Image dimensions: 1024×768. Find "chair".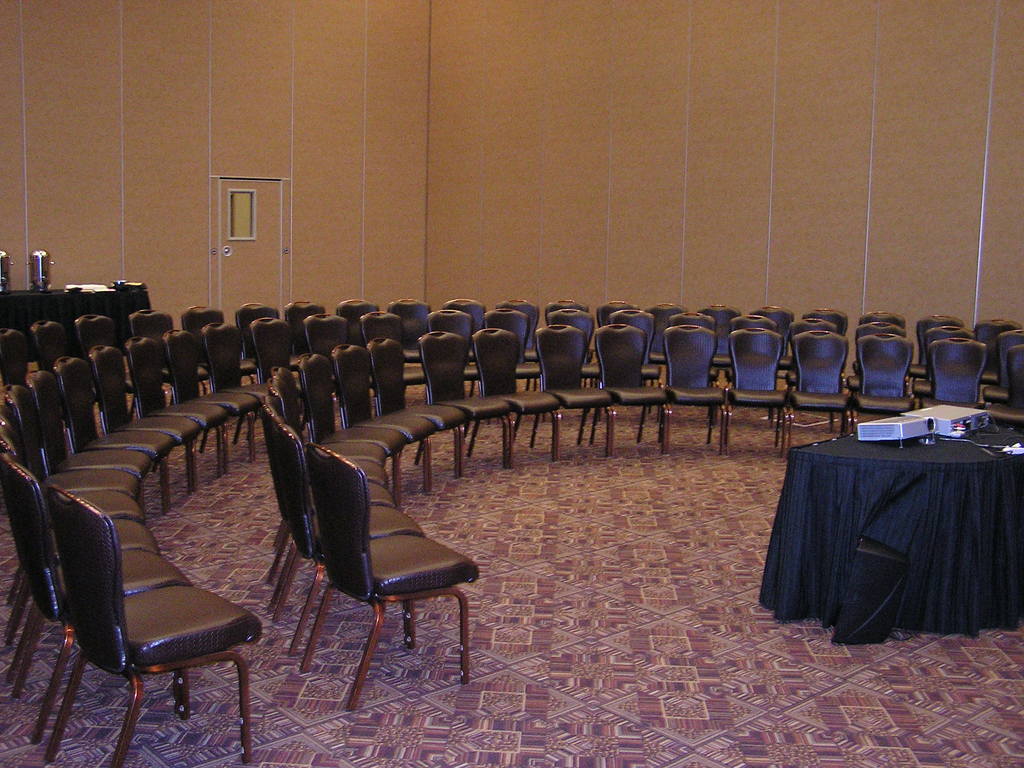
(694, 304, 742, 394).
